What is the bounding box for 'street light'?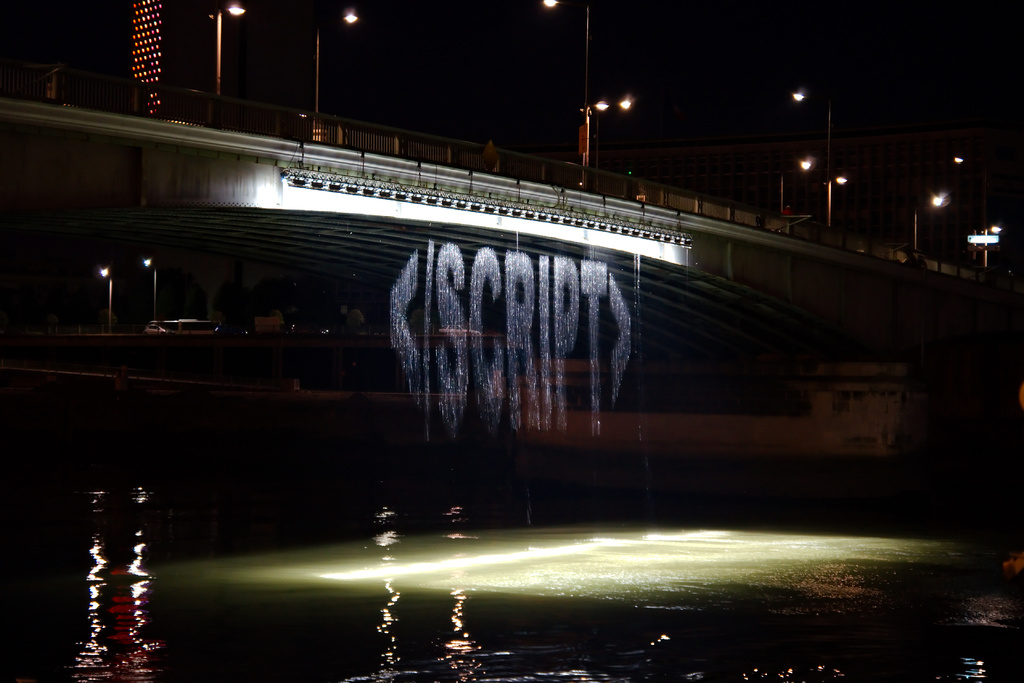
<box>590,99,634,193</box>.
